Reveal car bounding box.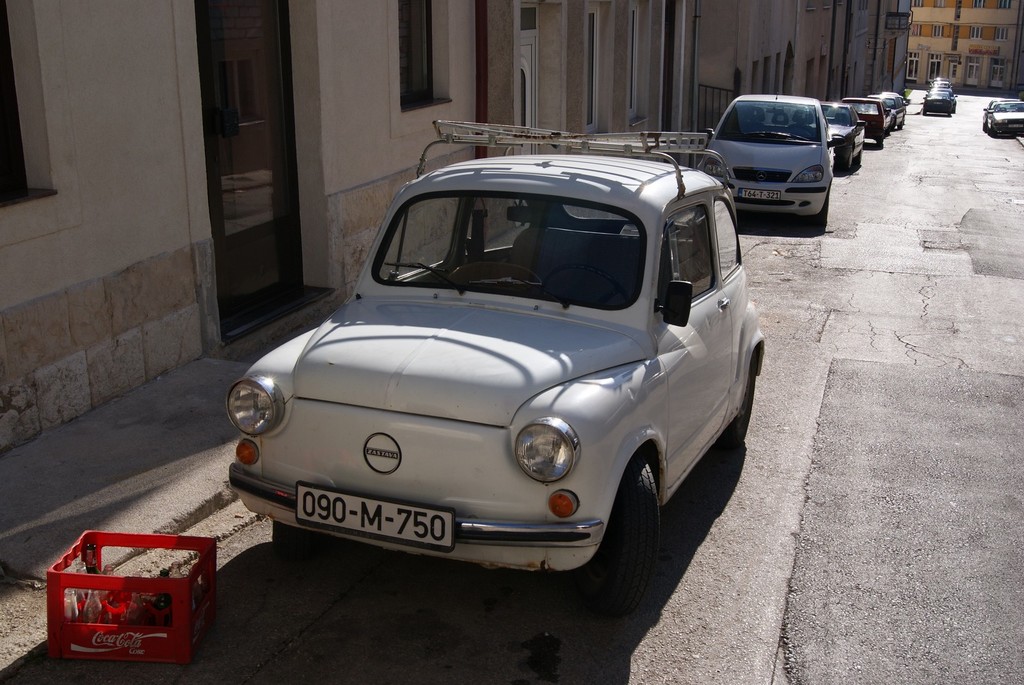
Revealed: <box>712,95,831,228</box>.
